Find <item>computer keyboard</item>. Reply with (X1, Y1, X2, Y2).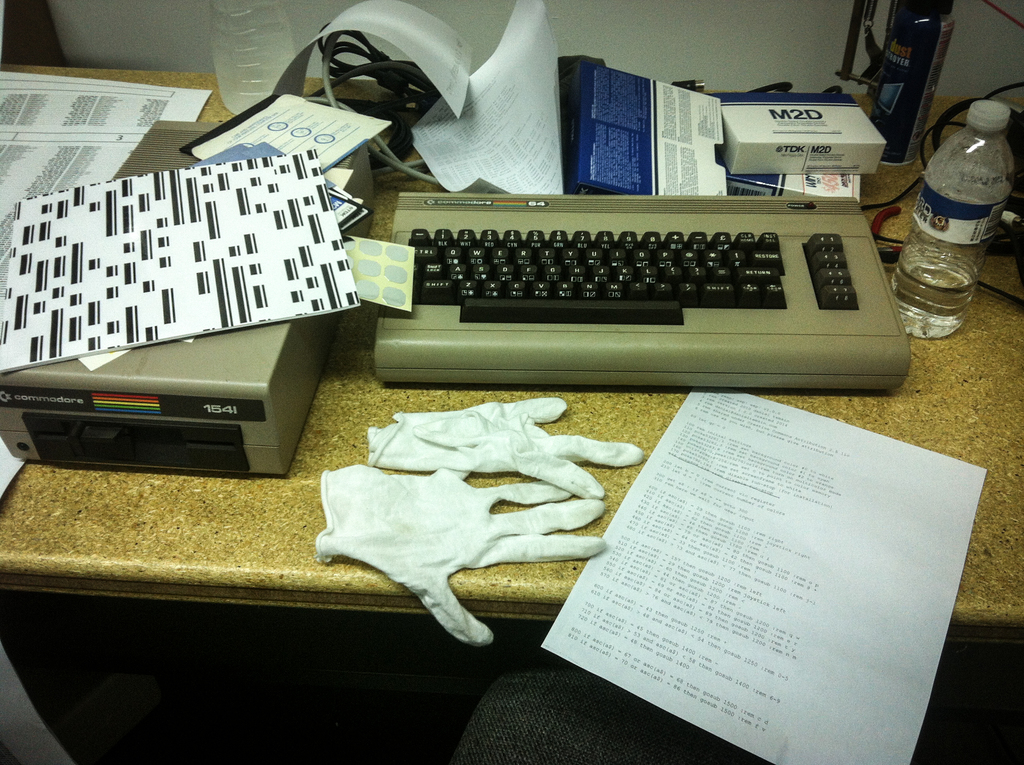
(378, 191, 905, 391).
